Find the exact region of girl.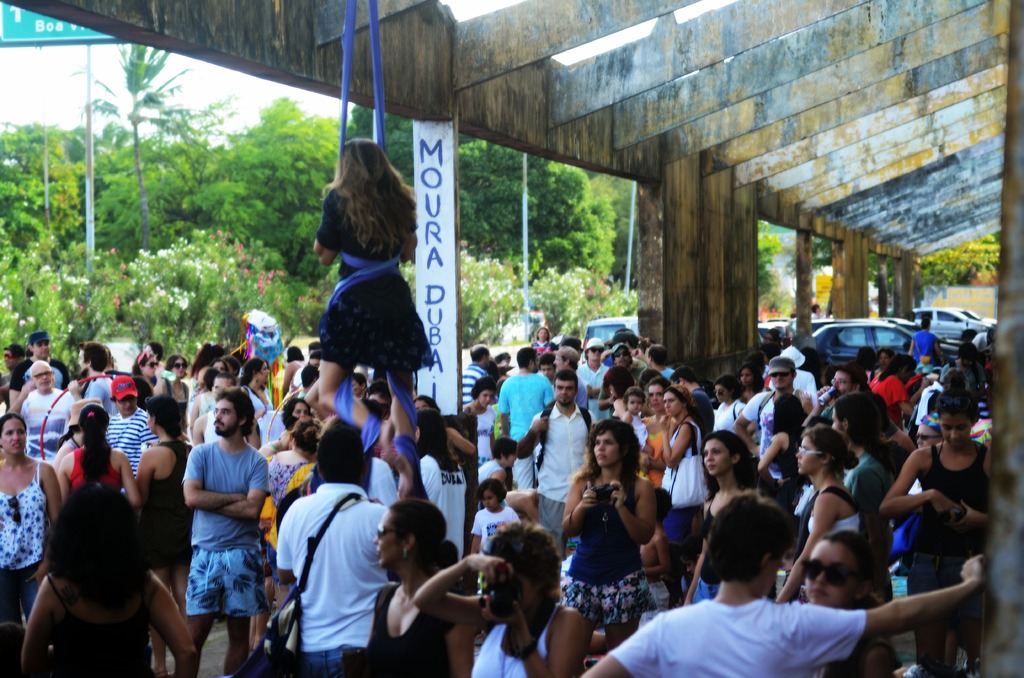
Exact region: region(56, 403, 143, 504).
